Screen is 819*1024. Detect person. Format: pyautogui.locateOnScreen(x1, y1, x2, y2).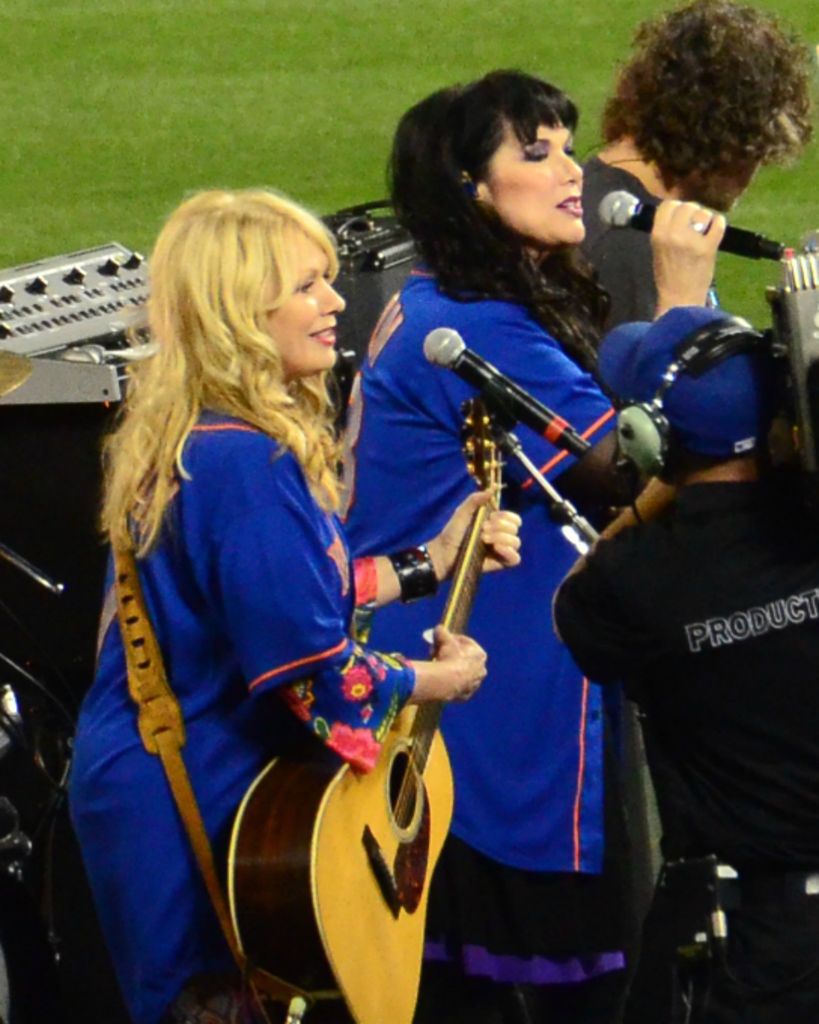
pyautogui.locateOnScreen(569, 0, 818, 356).
